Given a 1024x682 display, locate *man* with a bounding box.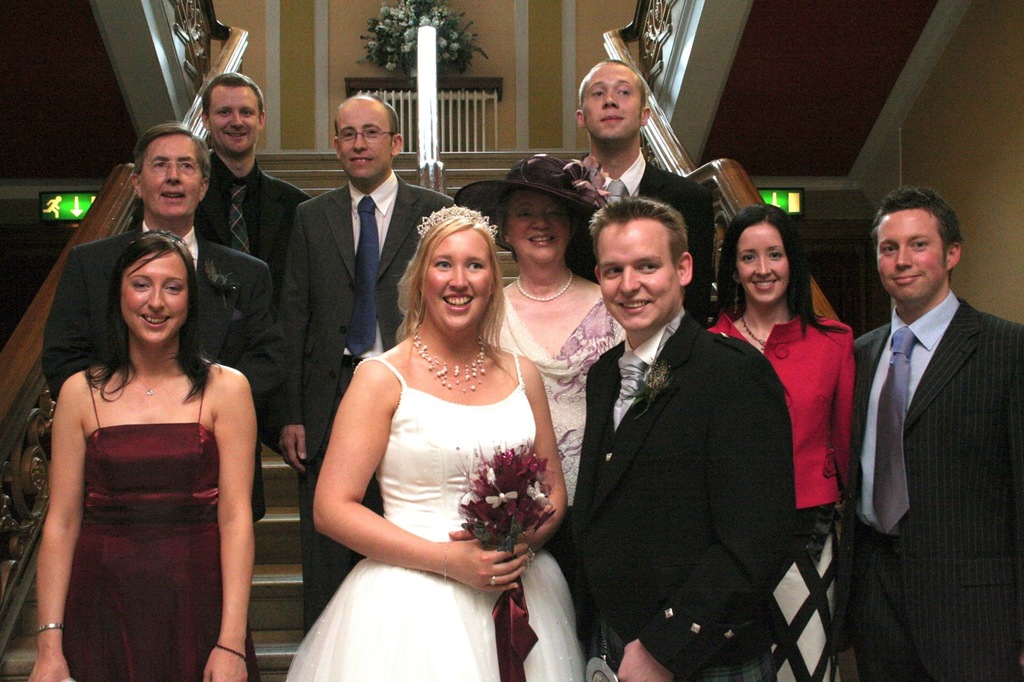
Located: 574:58:714:326.
